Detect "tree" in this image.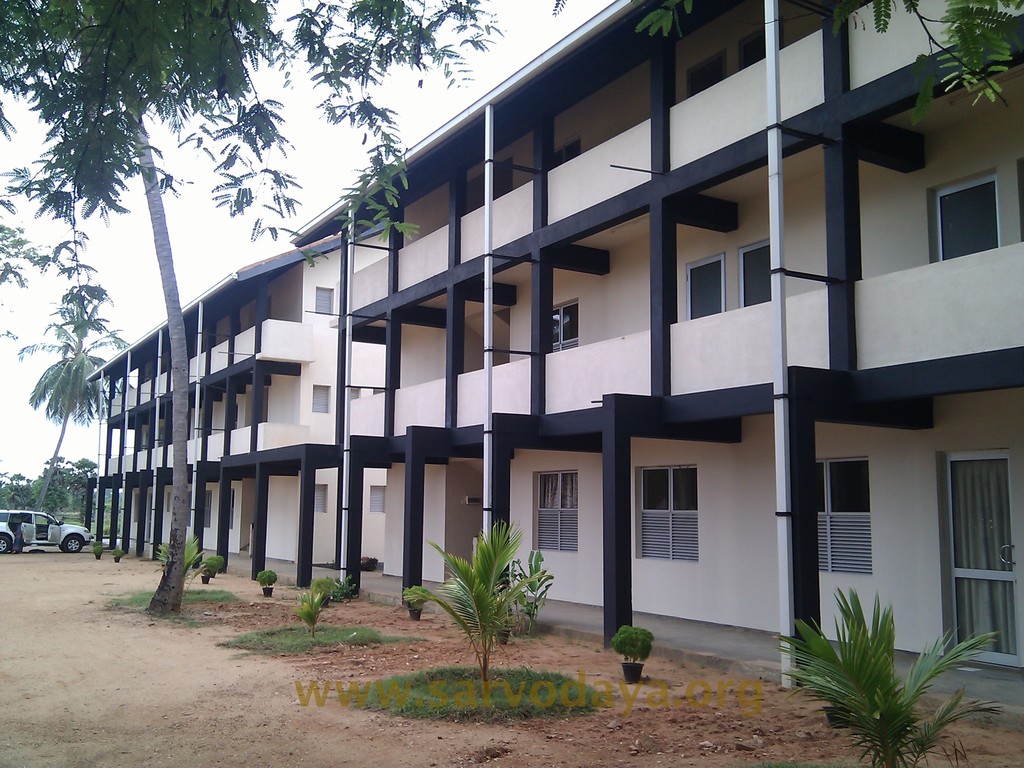
Detection: {"left": 0, "top": 0, "right": 571, "bottom": 294}.
